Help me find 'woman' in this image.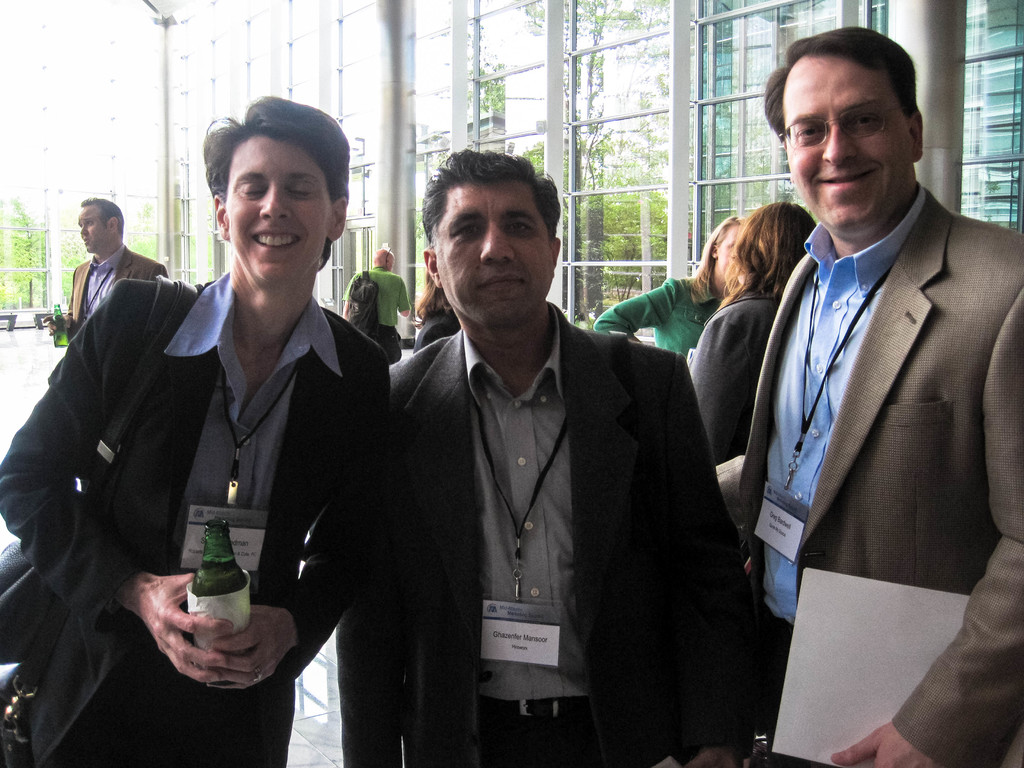
Found it: {"x1": 413, "y1": 269, "x2": 463, "y2": 352}.
